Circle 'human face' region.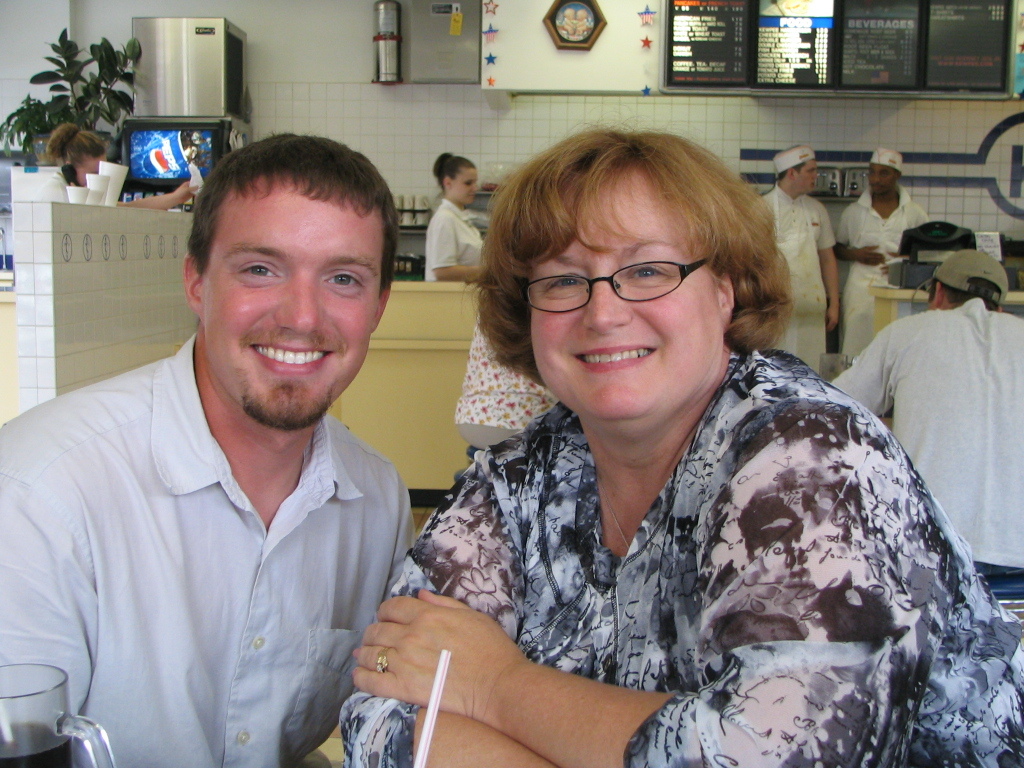
Region: x1=525, y1=171, x2=718, y2=430.
